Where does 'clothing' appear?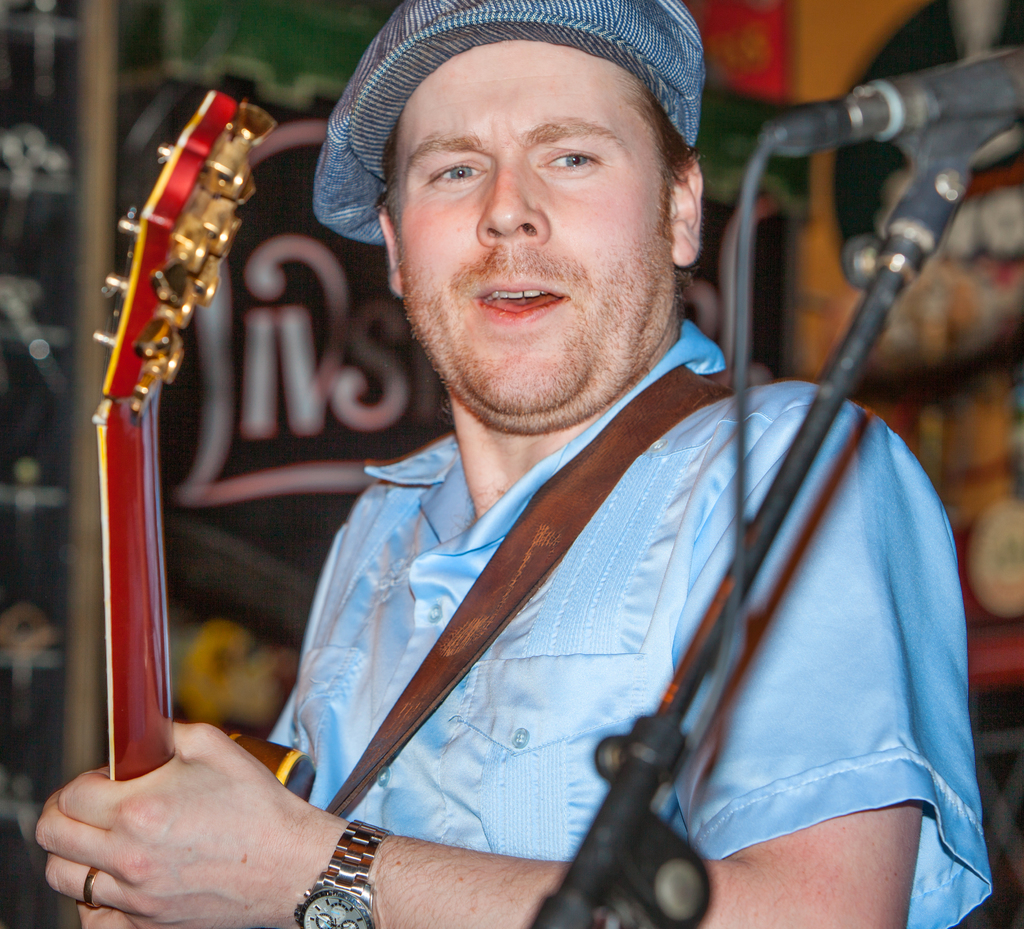
Appears at select_region(307, 1, 706, 248).
